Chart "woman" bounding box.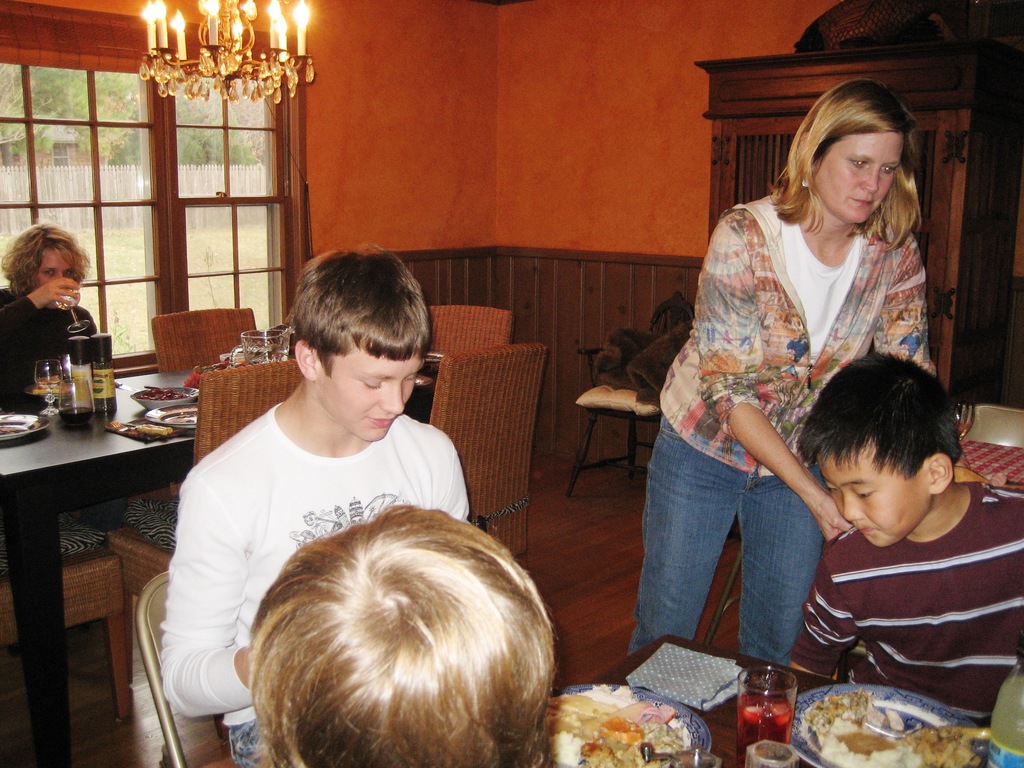
Charted: l=0, t=220, r=102, b=410.
